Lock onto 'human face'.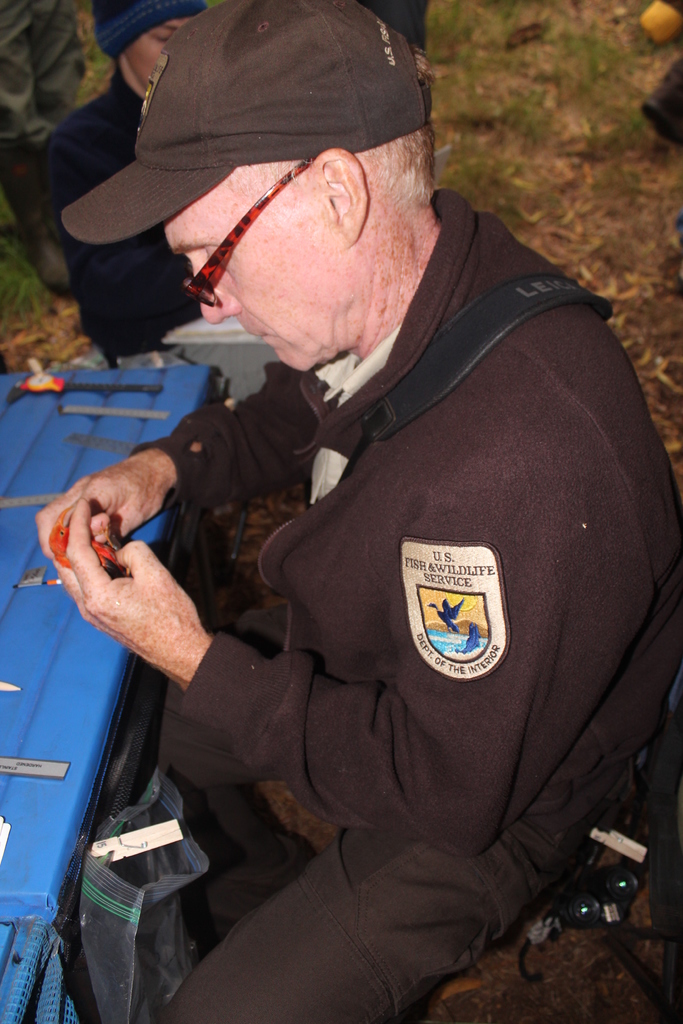
Locked: crop(165, 168, 342, 369).
